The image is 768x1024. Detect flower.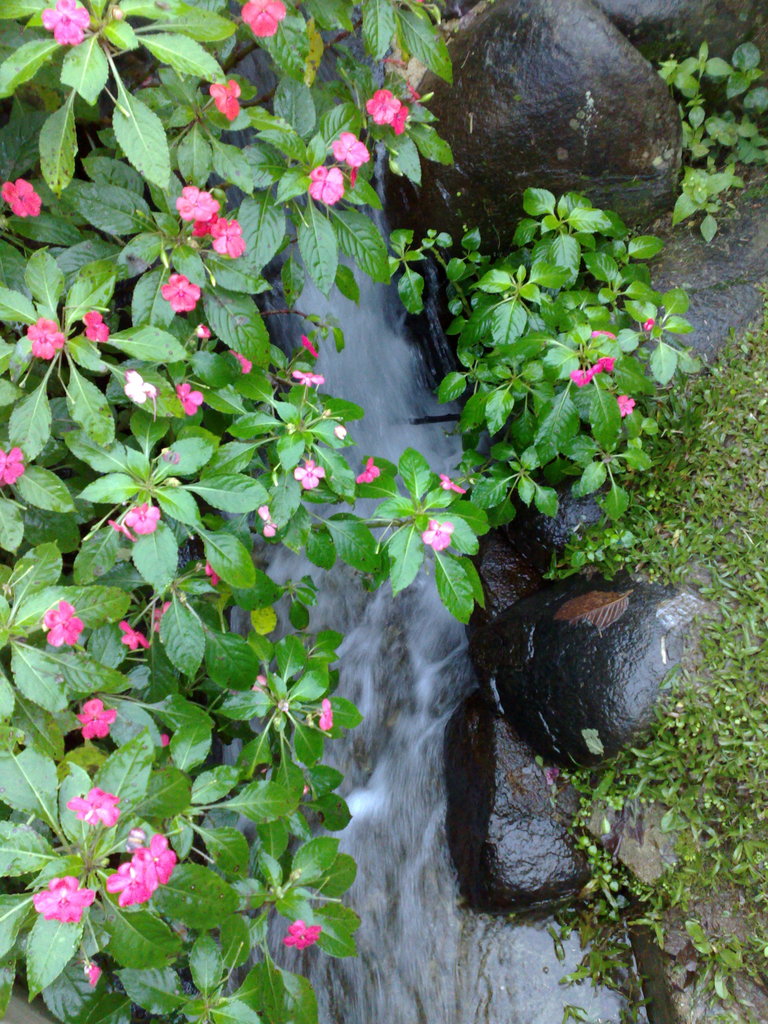
Detection: box(150, 603, 177, 631).
